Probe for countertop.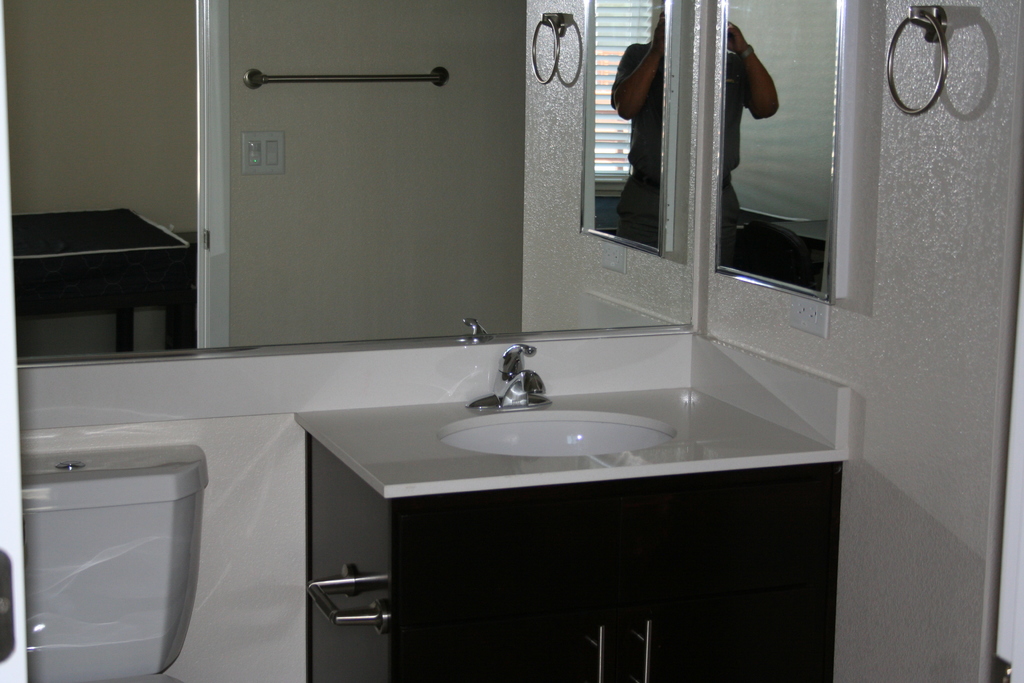
Probe result: pyautogui.locateOnScreen(294, 384, 844, 498).
